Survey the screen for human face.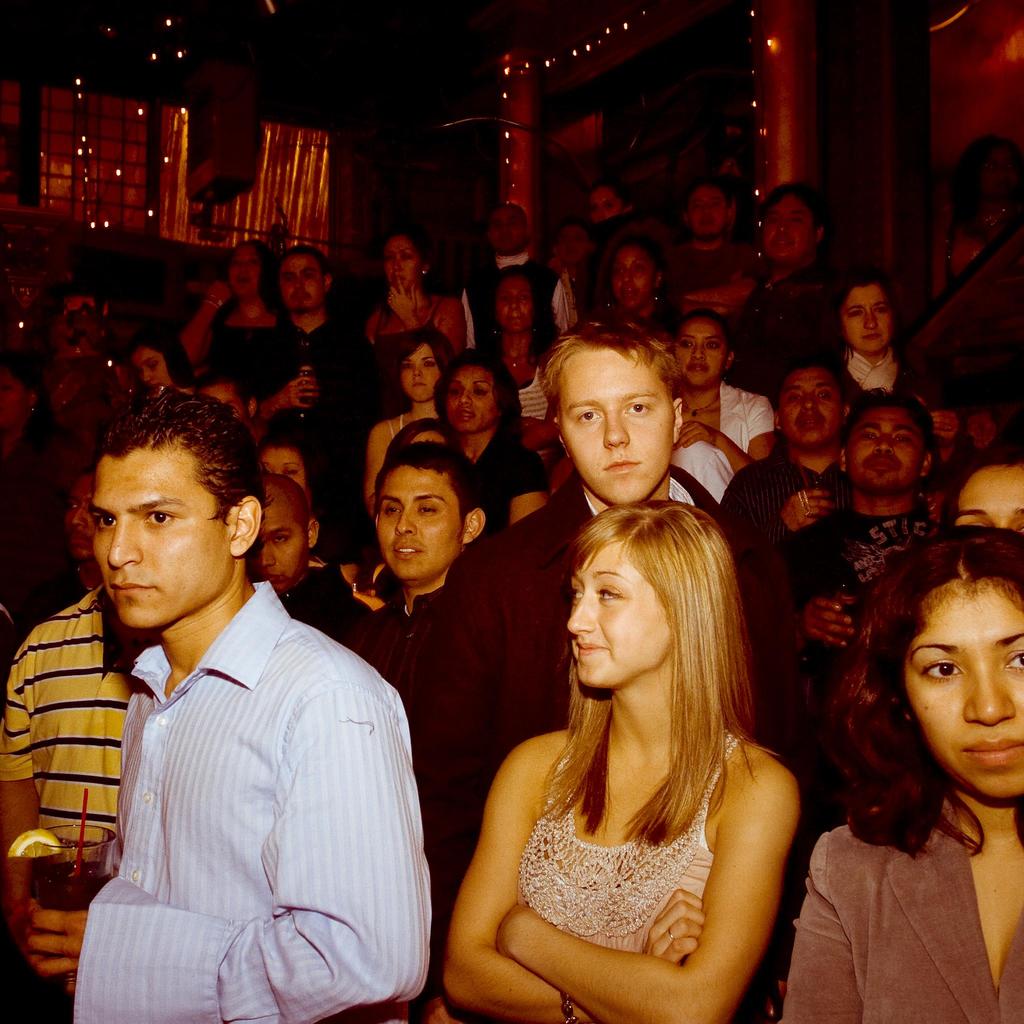
Survey found: region(589, 188, 623, 224).
